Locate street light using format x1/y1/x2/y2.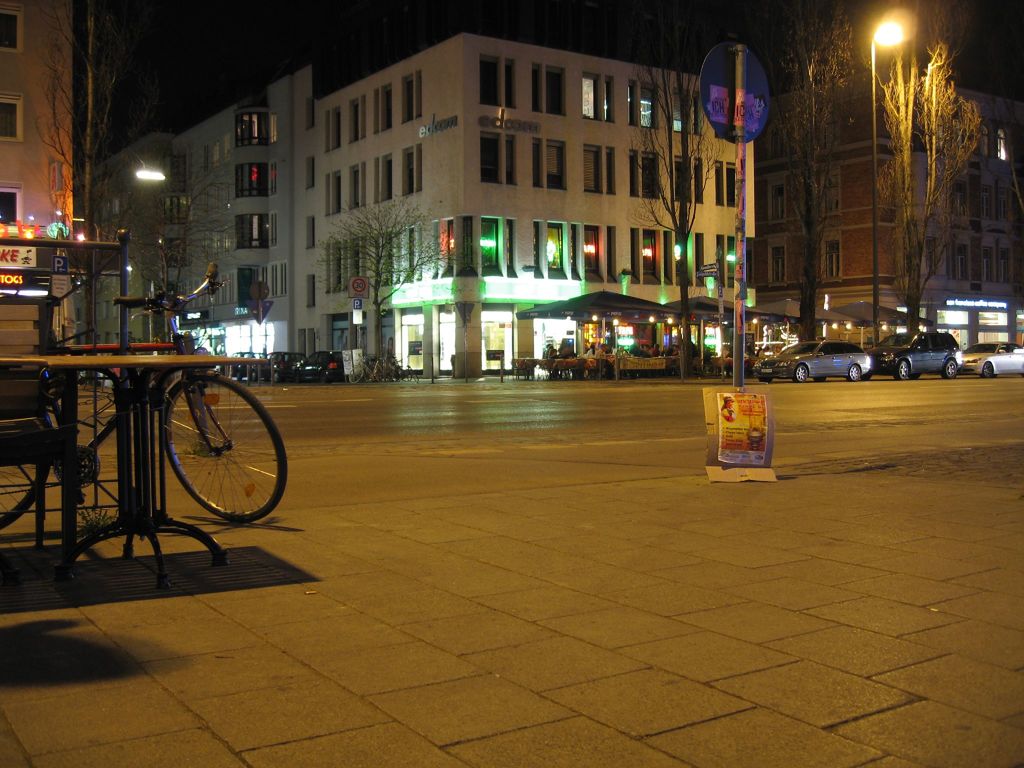
865/12/905/340.
